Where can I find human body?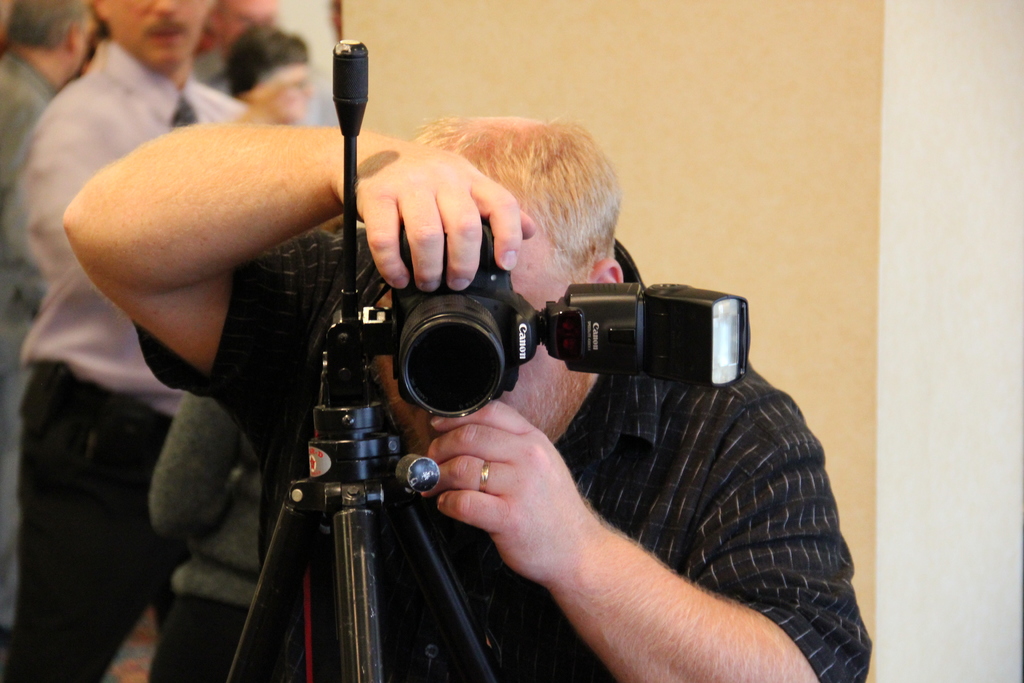
You can find it at detection(235, 35, 312, 116).
